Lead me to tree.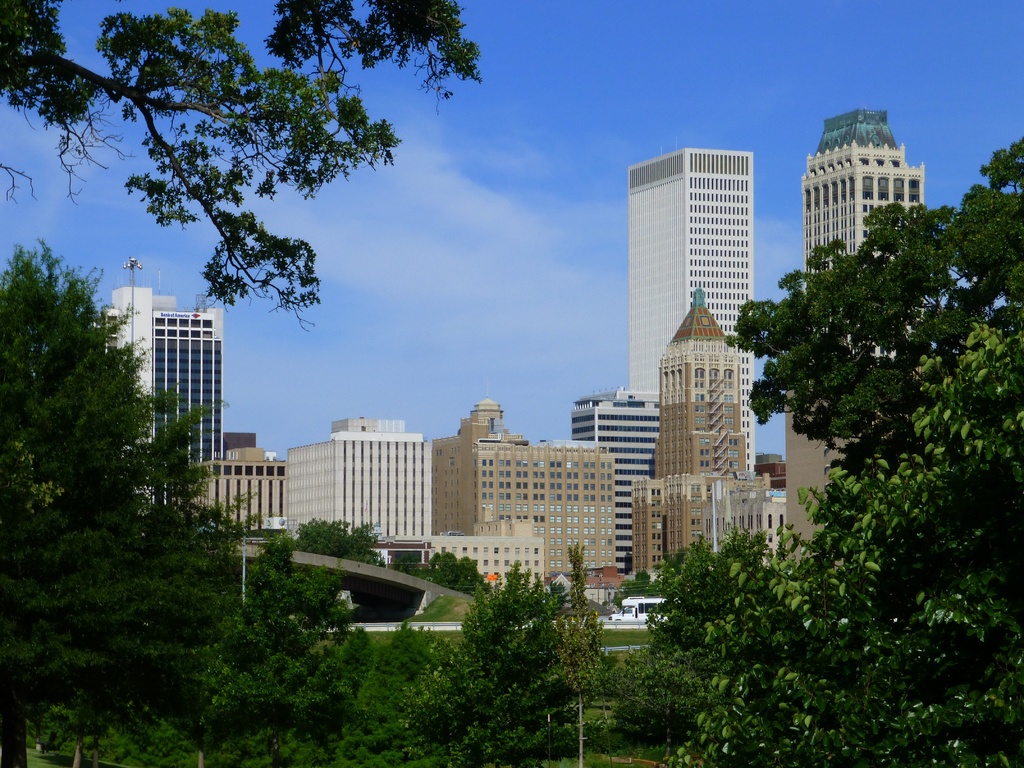
Lead to x1=403, y1=542, x2=477, y2=600.
